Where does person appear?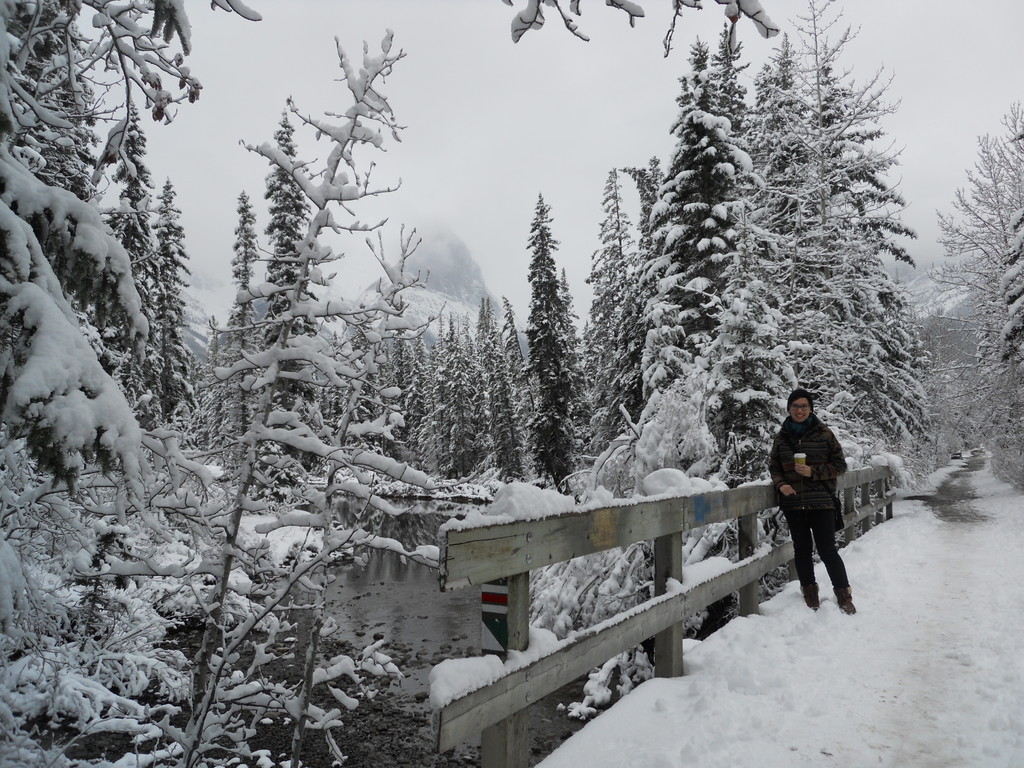
Appears at box=[765, 361, 857, 638].
